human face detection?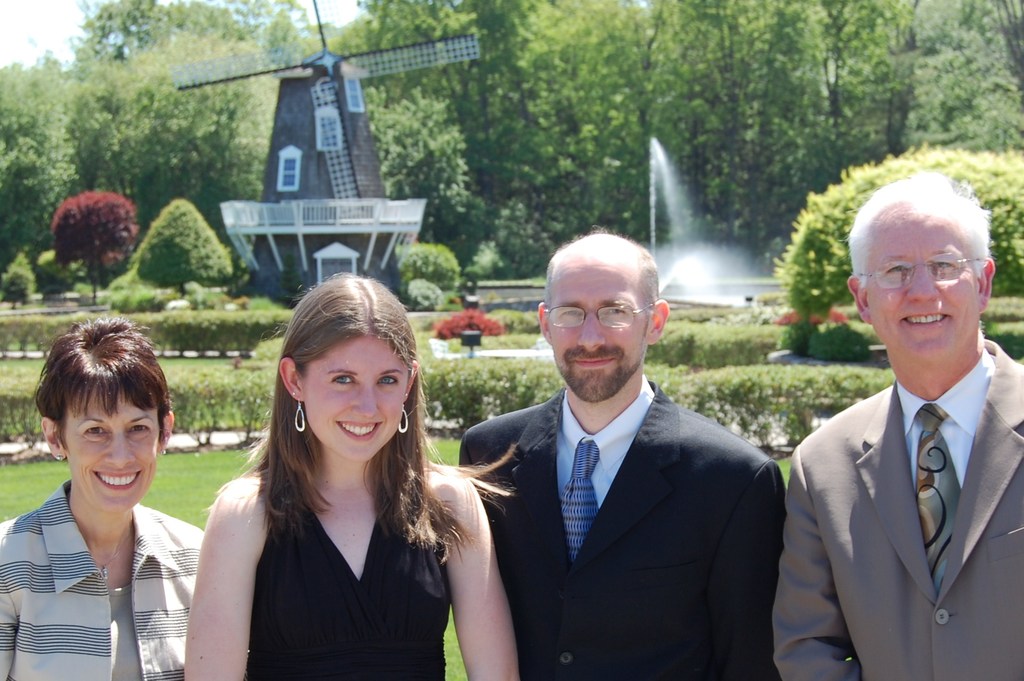
bbox=[859, 202, 988, 358]
